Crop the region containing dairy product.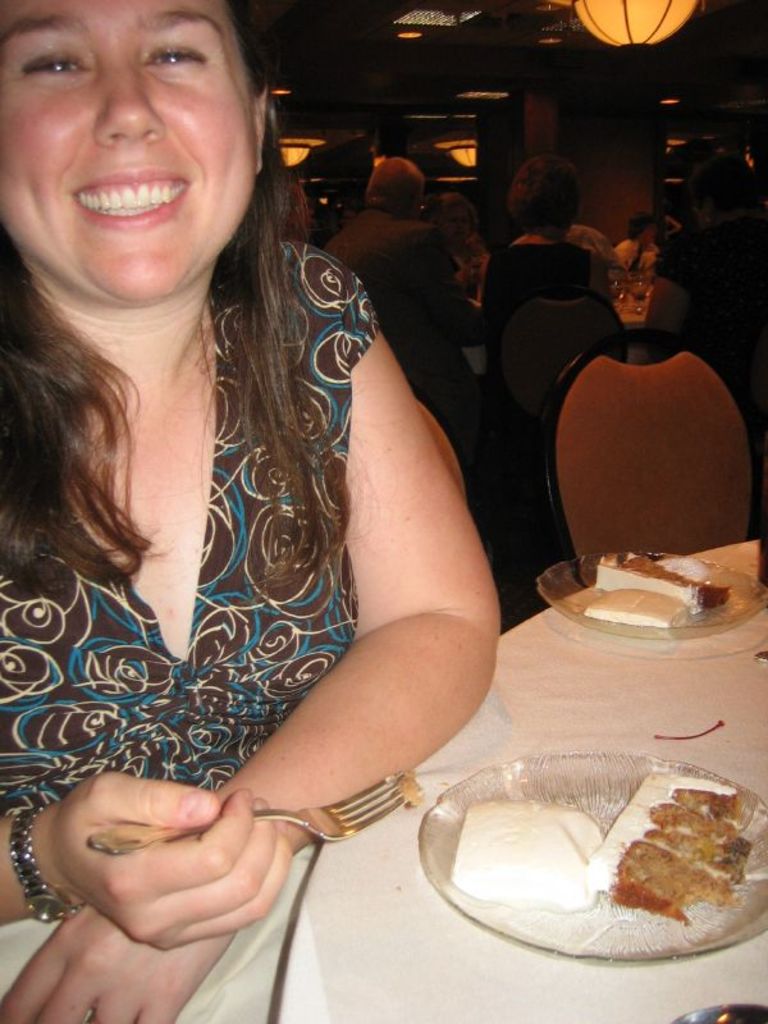
Crop region: box(448, 791, 608, 913).
